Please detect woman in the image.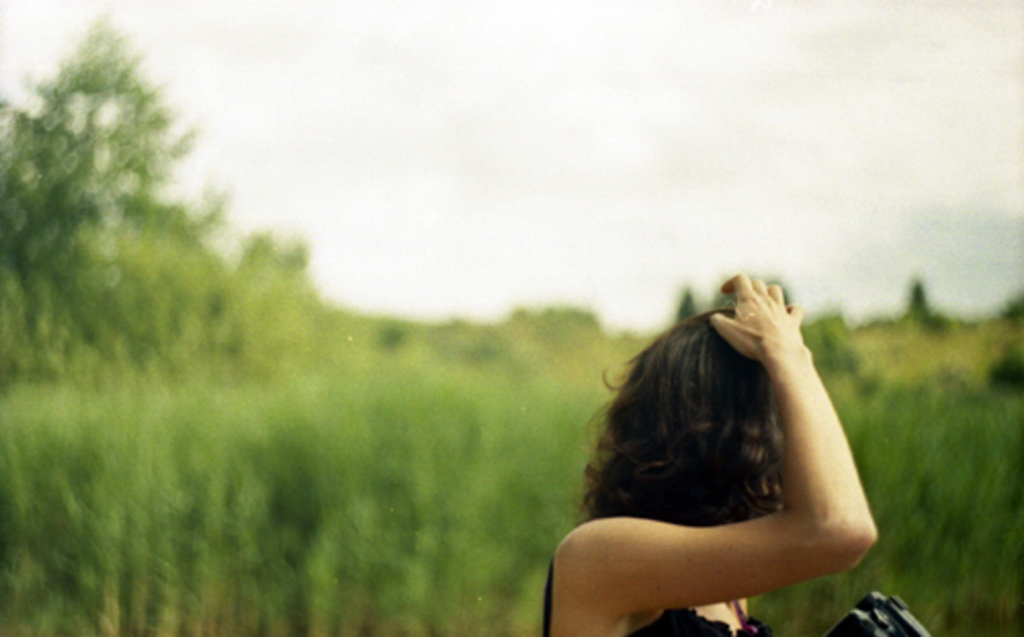
box=[535, 281, 889, 635].
